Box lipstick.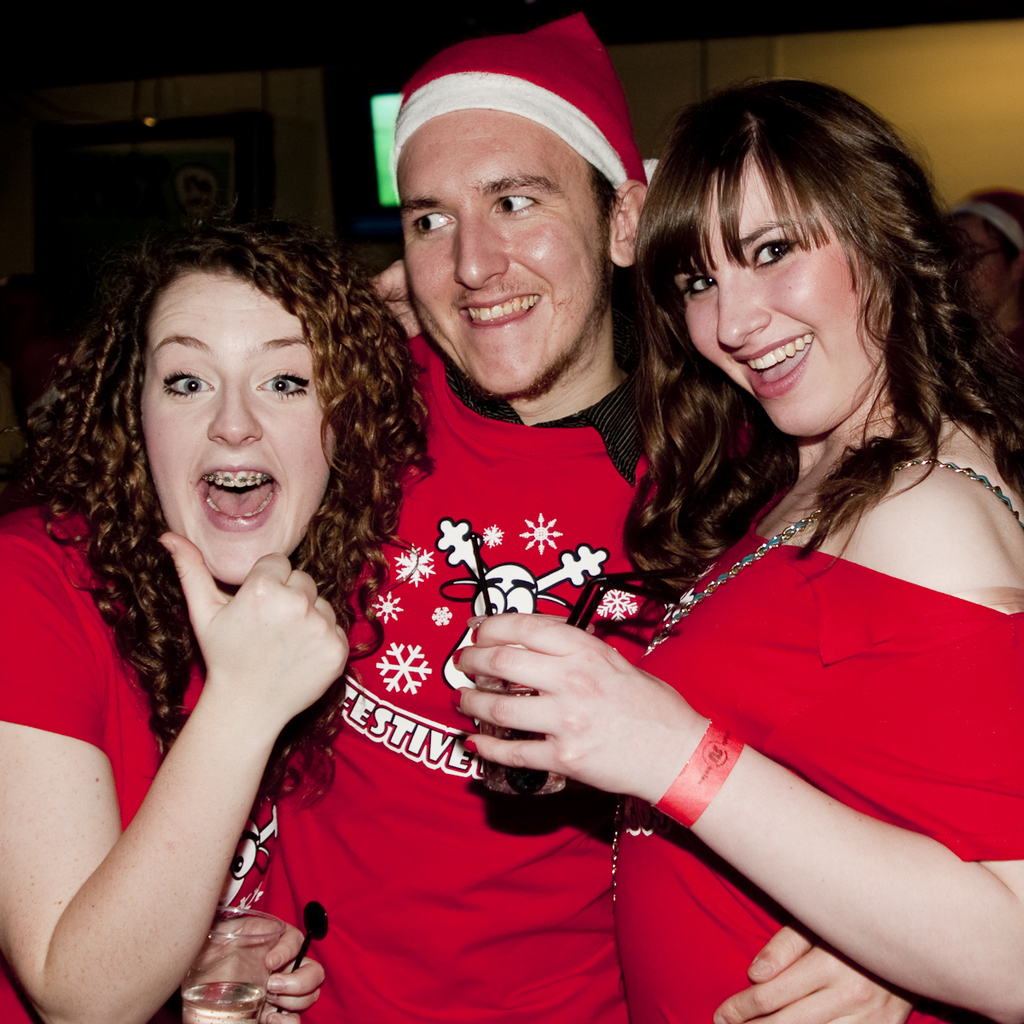
bbox(199, 469, 282, 530).
